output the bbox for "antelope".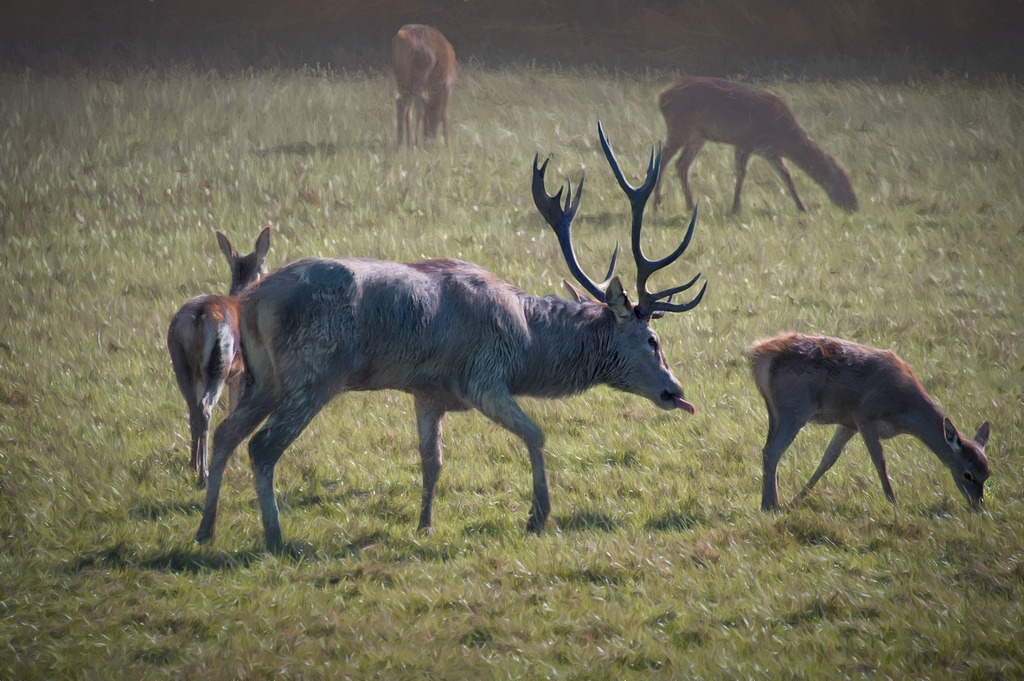
locate(191, 116, 709, 581).
